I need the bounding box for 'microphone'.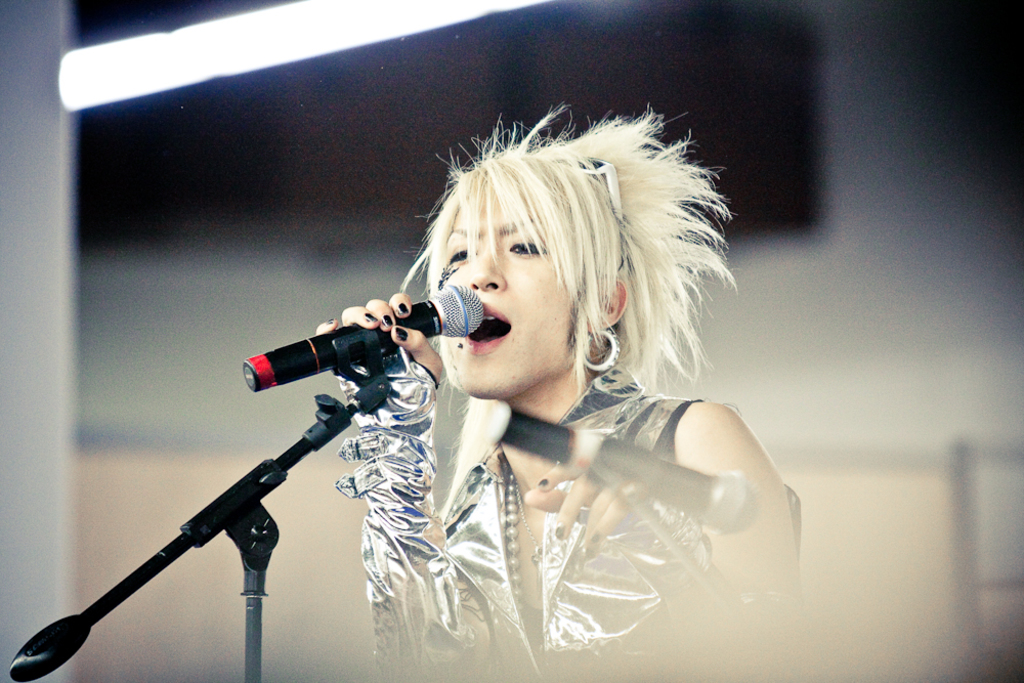
Here it is: 227,298,463,412.
